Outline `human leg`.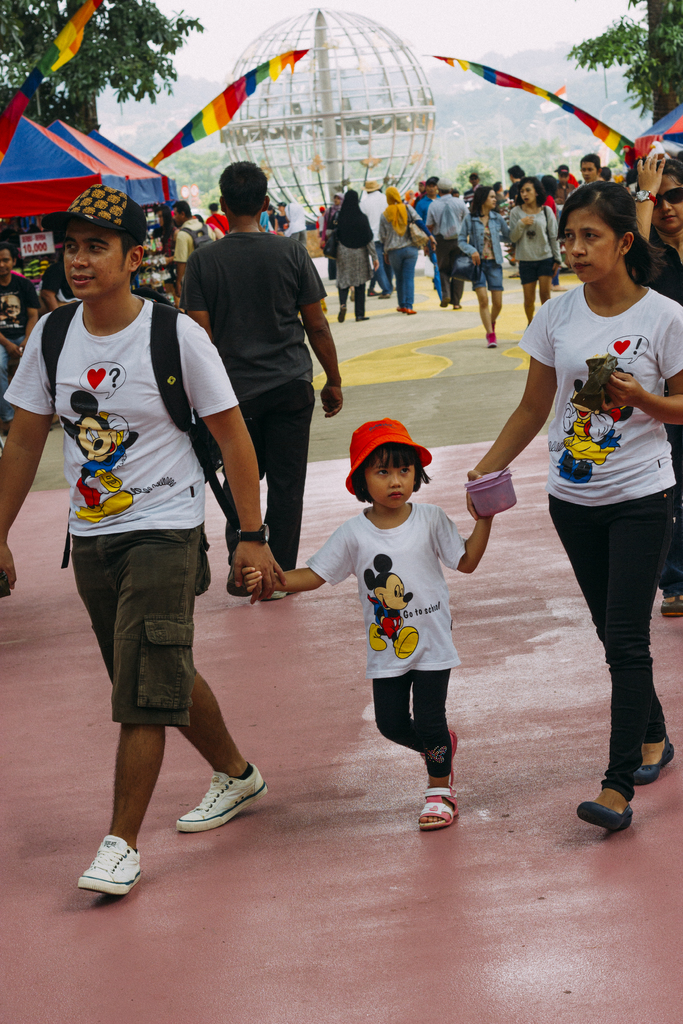
Outline: (left=256, top=381, right=320, bottom=600).
